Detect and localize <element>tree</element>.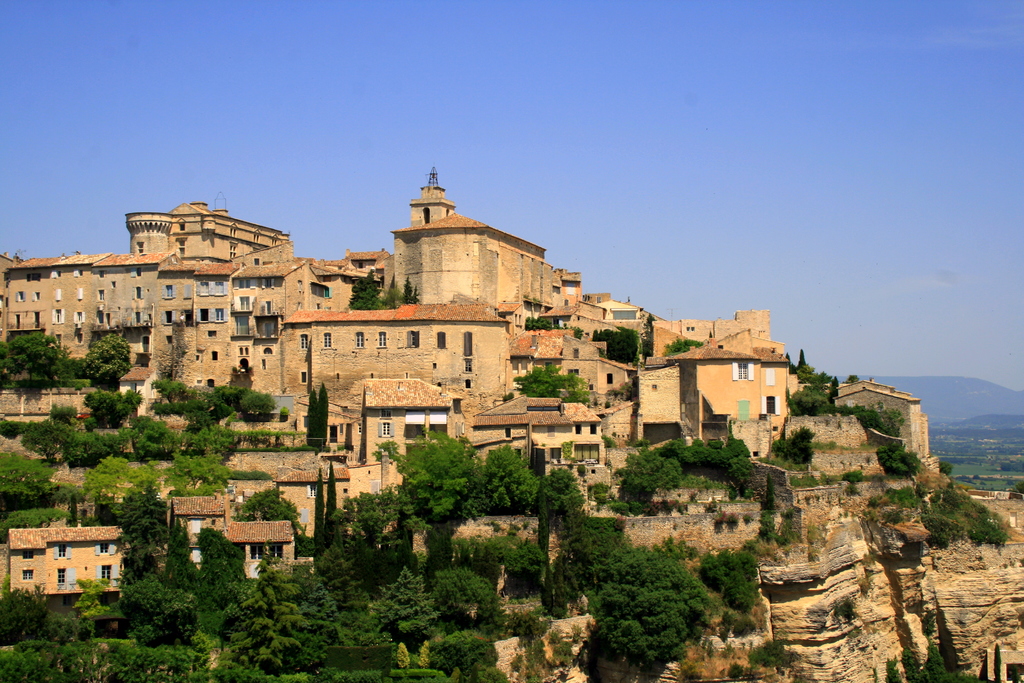
Localized at 591:543:707:676.
